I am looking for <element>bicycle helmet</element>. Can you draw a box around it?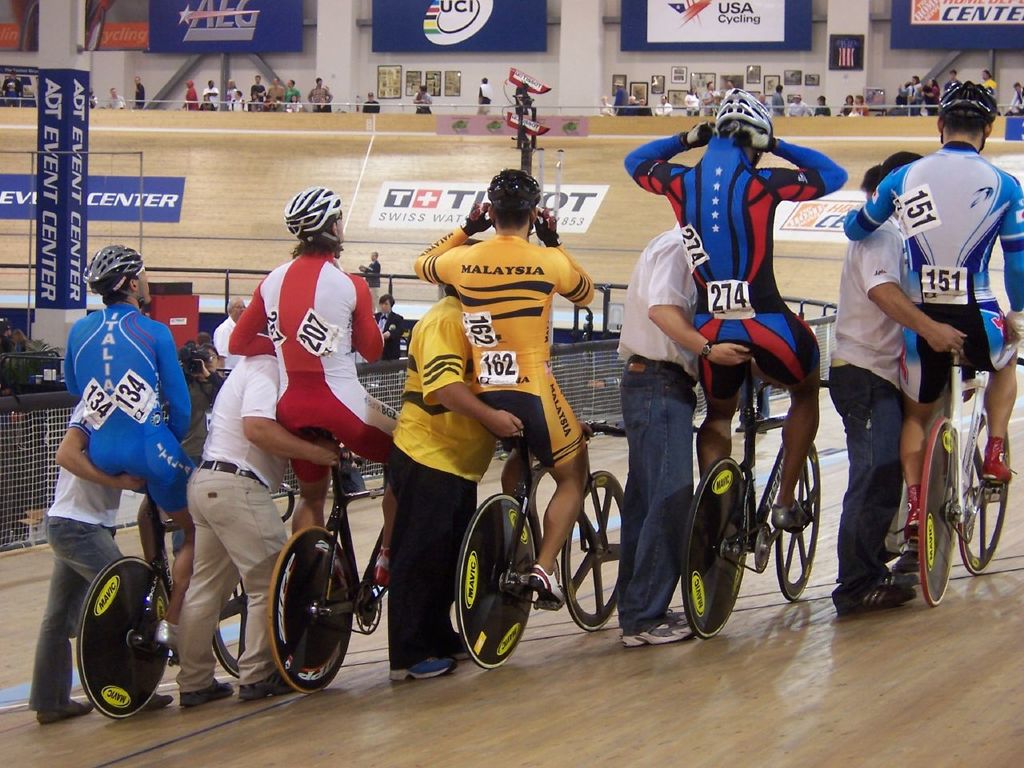
Sure, the bounding box is detection(486, 169, 543, 215).
